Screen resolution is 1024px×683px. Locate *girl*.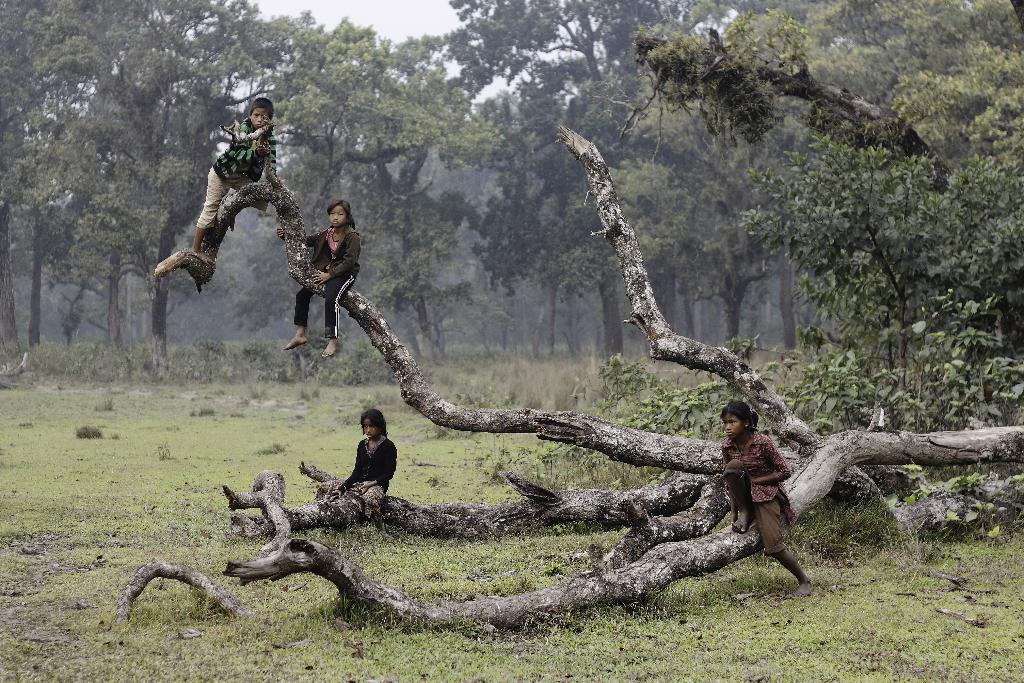
x1=317, y1=402, x2=399, y2=525.
